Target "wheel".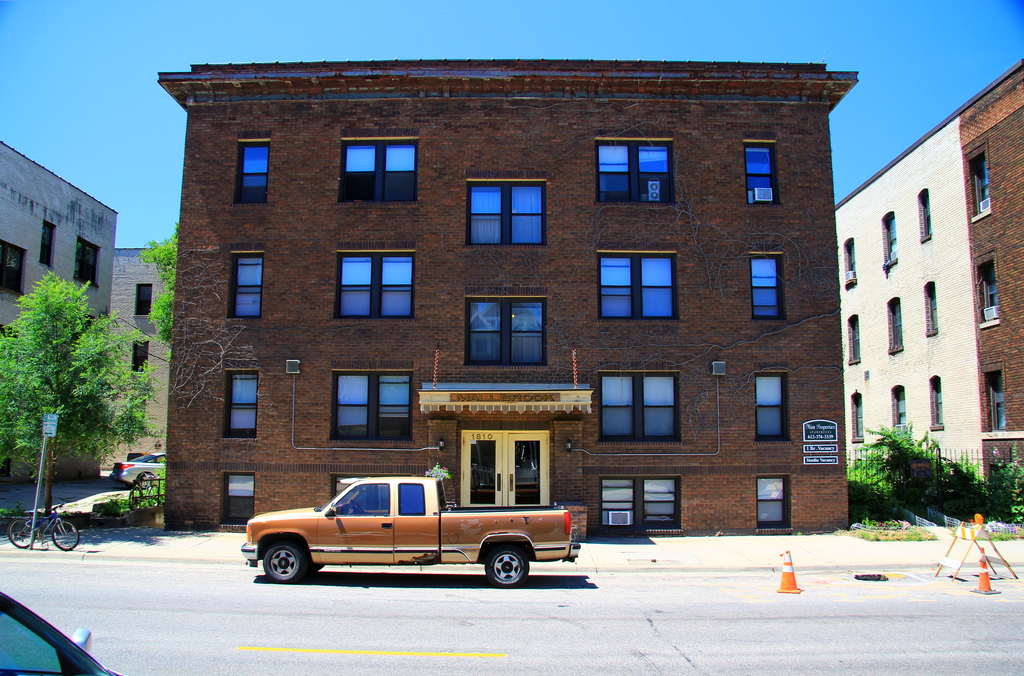
Target region: bbox=[147, 486, 160, 506].
